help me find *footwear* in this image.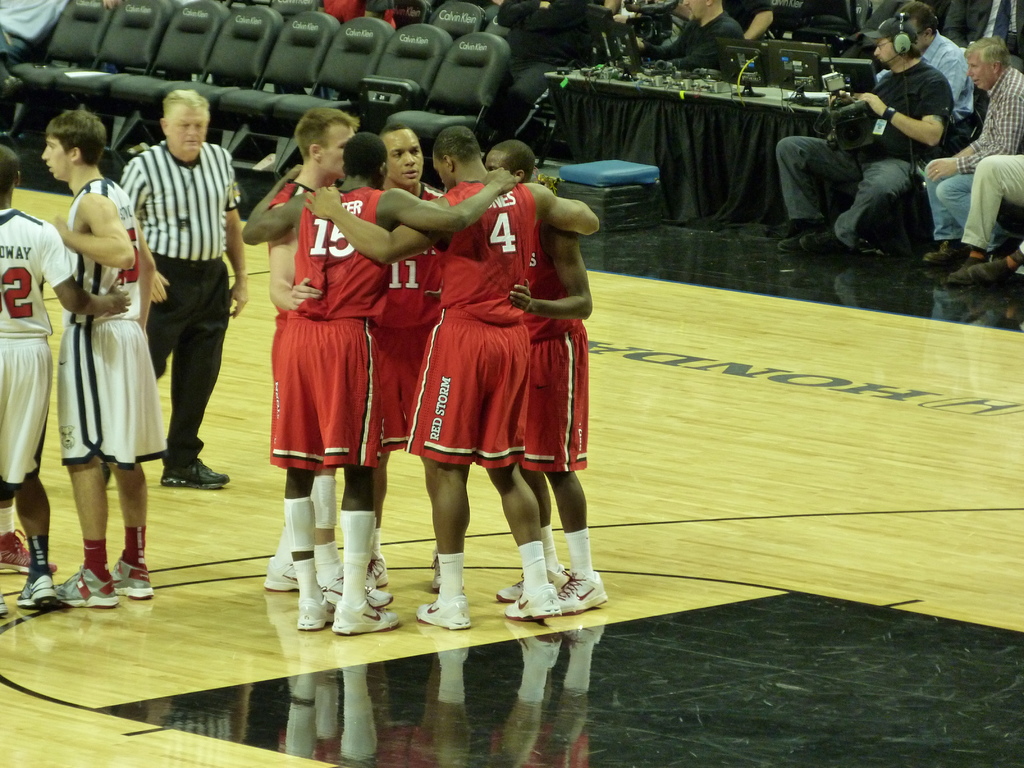
Found it: left=922, top=238, right=963, bottom=262.
